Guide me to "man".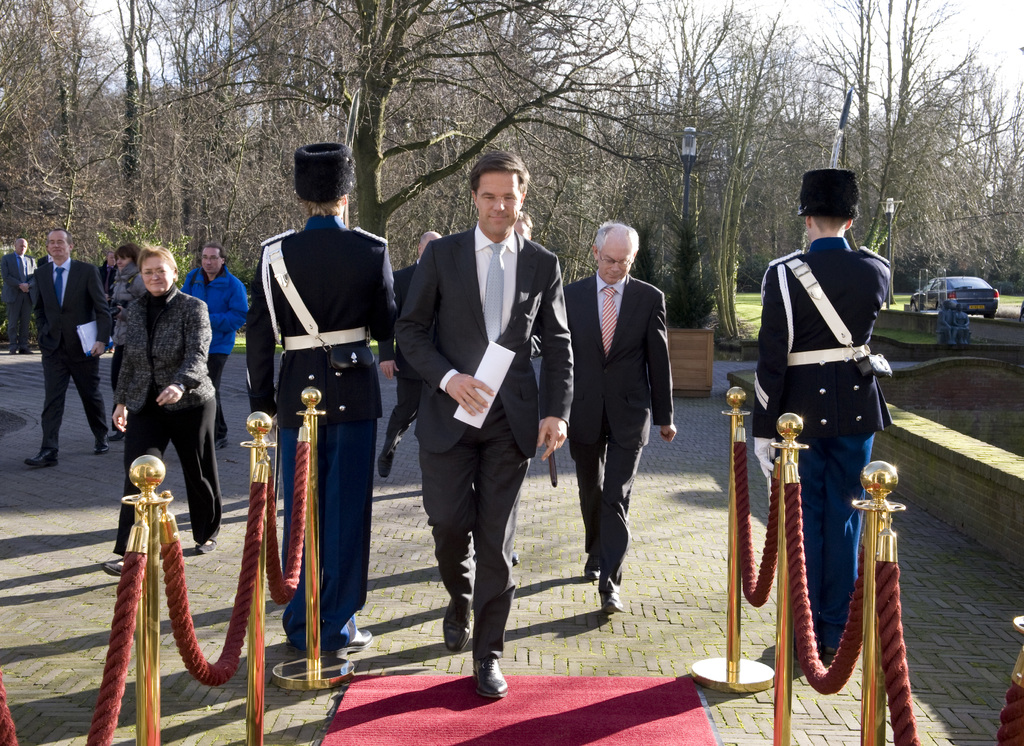
Guidance: [x1=185, y1=240, x2=246, y2=448].
